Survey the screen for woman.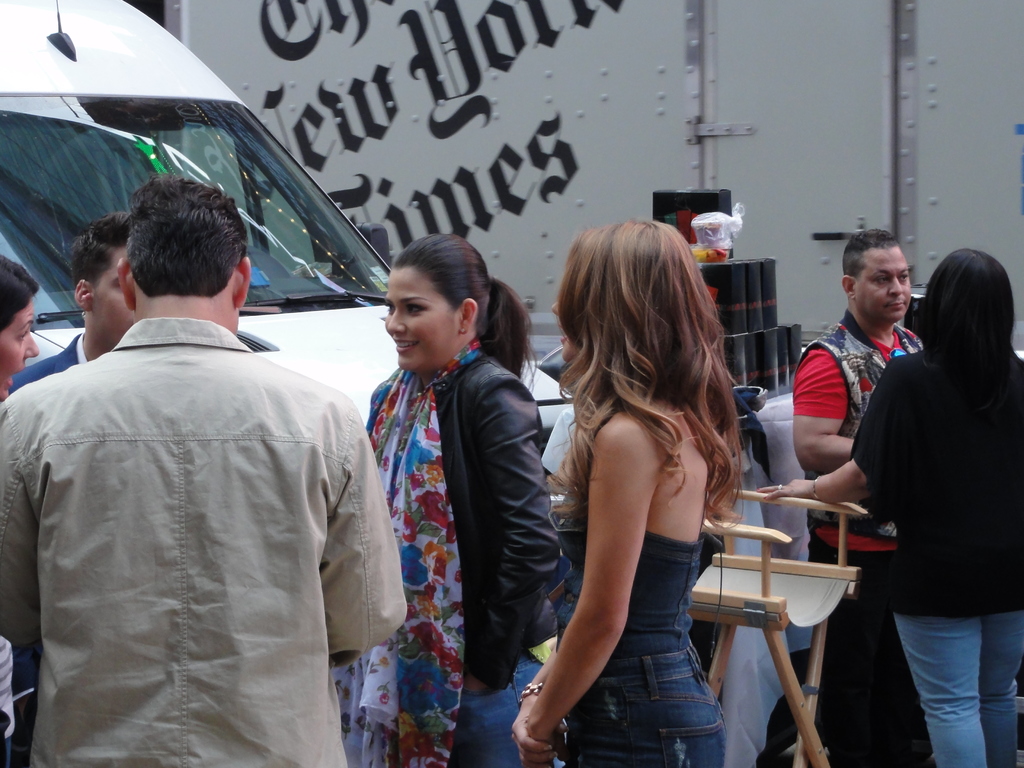
Survey found: rect(514, 217, 751, 767).
